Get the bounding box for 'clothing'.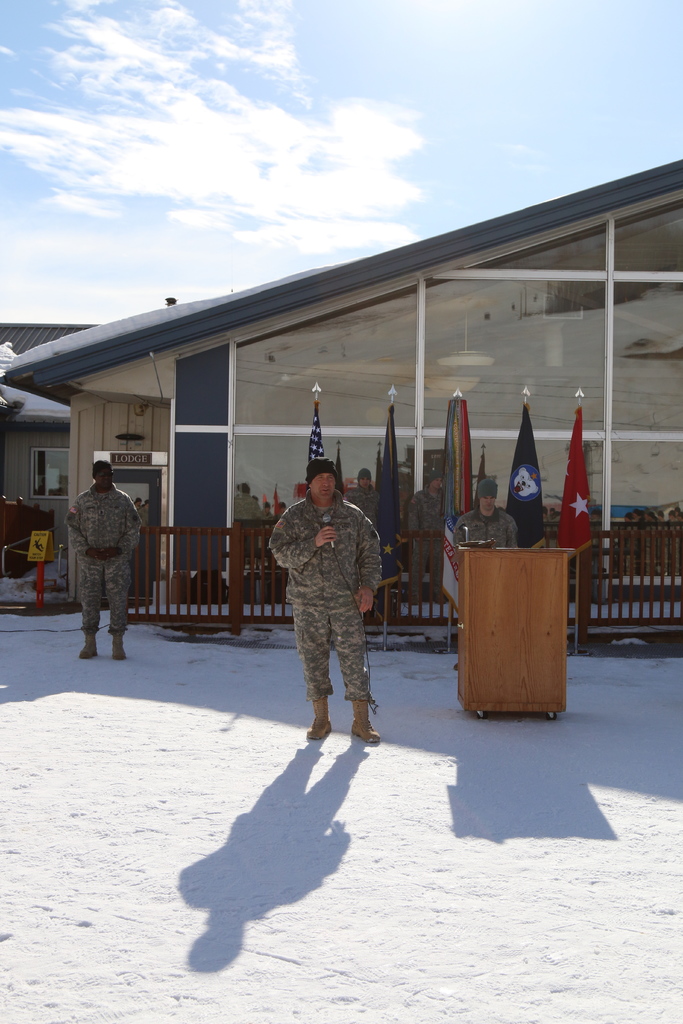
l=408, t=483, r=445, b=600.
